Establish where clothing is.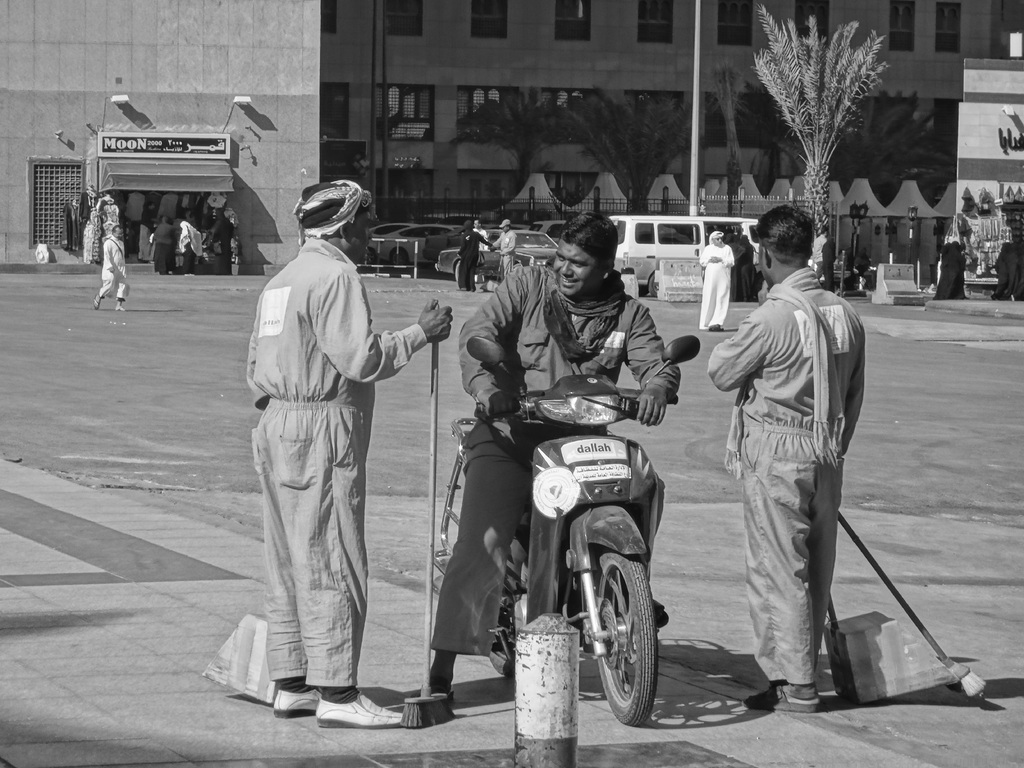
Established at {"left": 697, "top": 232, "right": 733, "bottom": 336}.
